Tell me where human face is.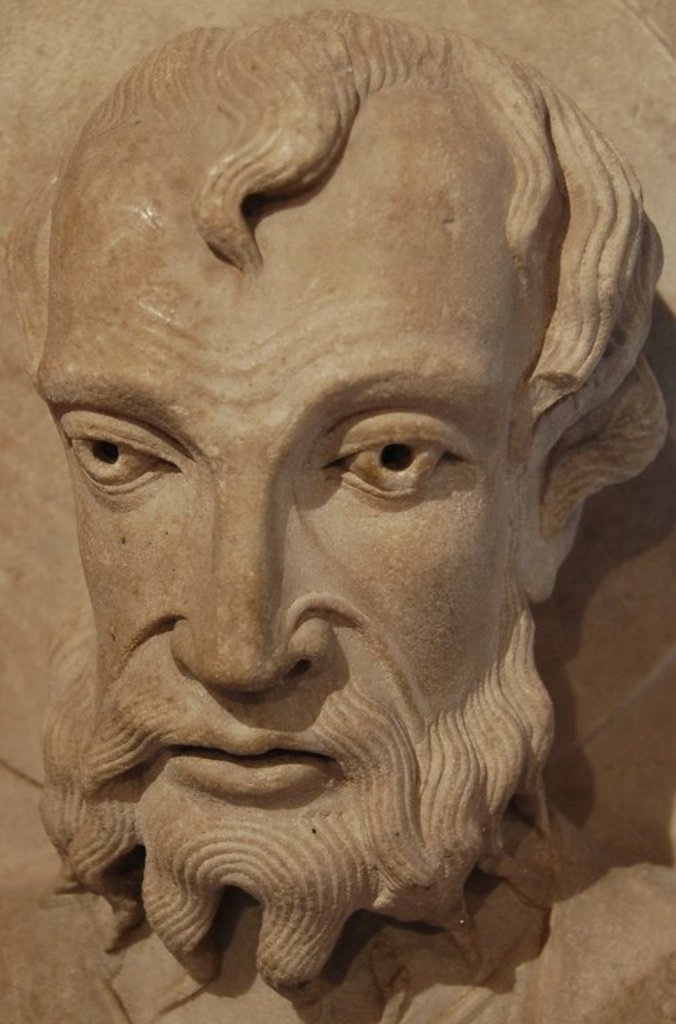
human face is at left=31, top=261, right=519, bottom=883.
